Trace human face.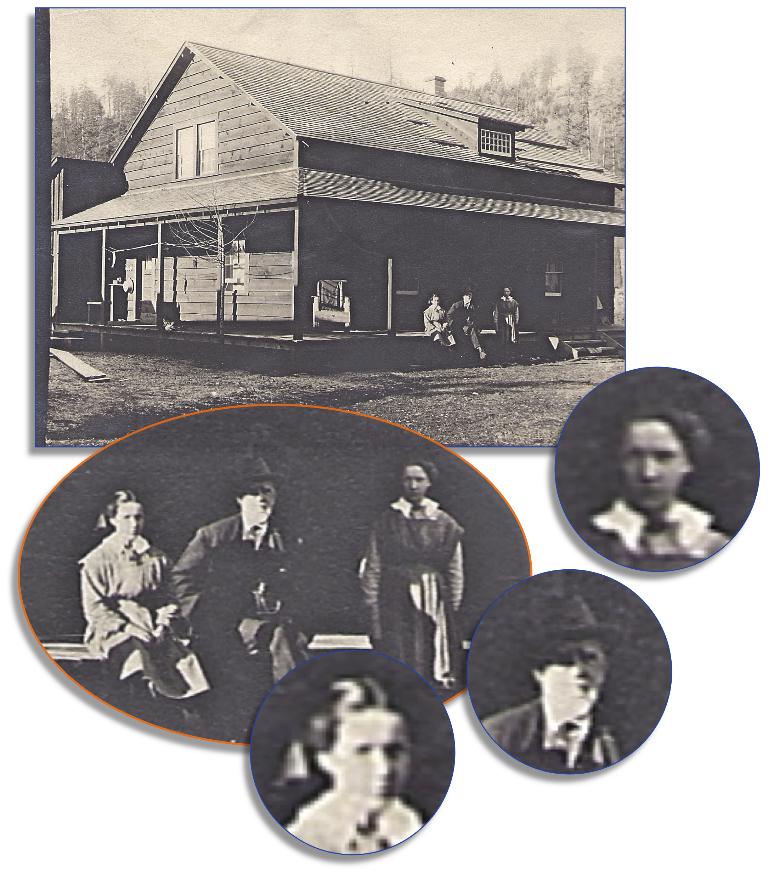
Traced to box(328, 705, 415, 807).
